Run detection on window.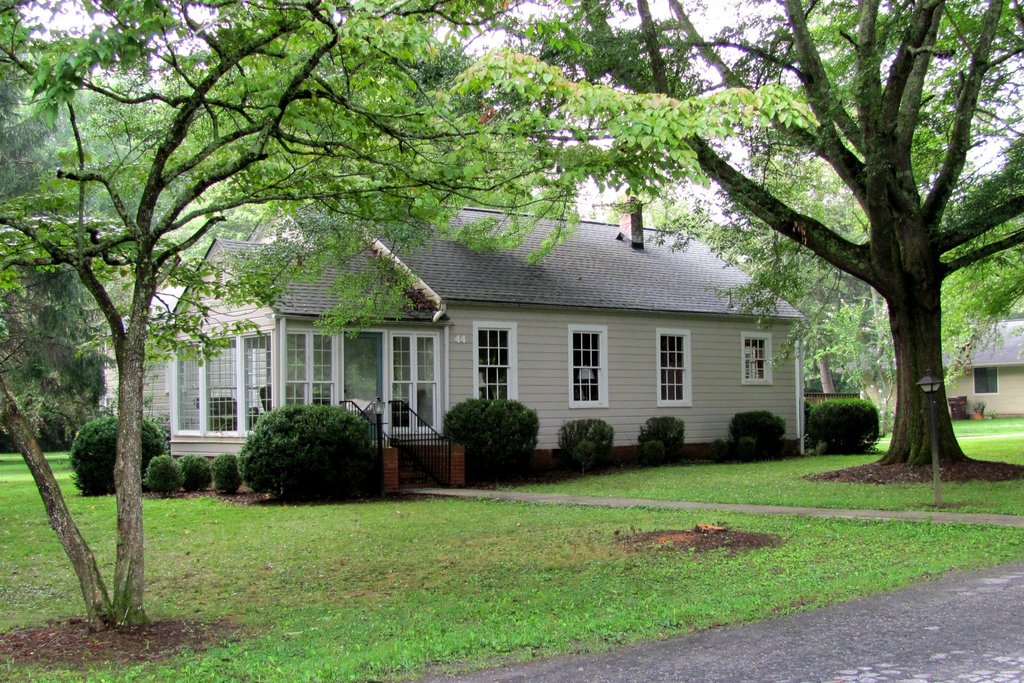
Result: locate(163, 321, 271, 458).
